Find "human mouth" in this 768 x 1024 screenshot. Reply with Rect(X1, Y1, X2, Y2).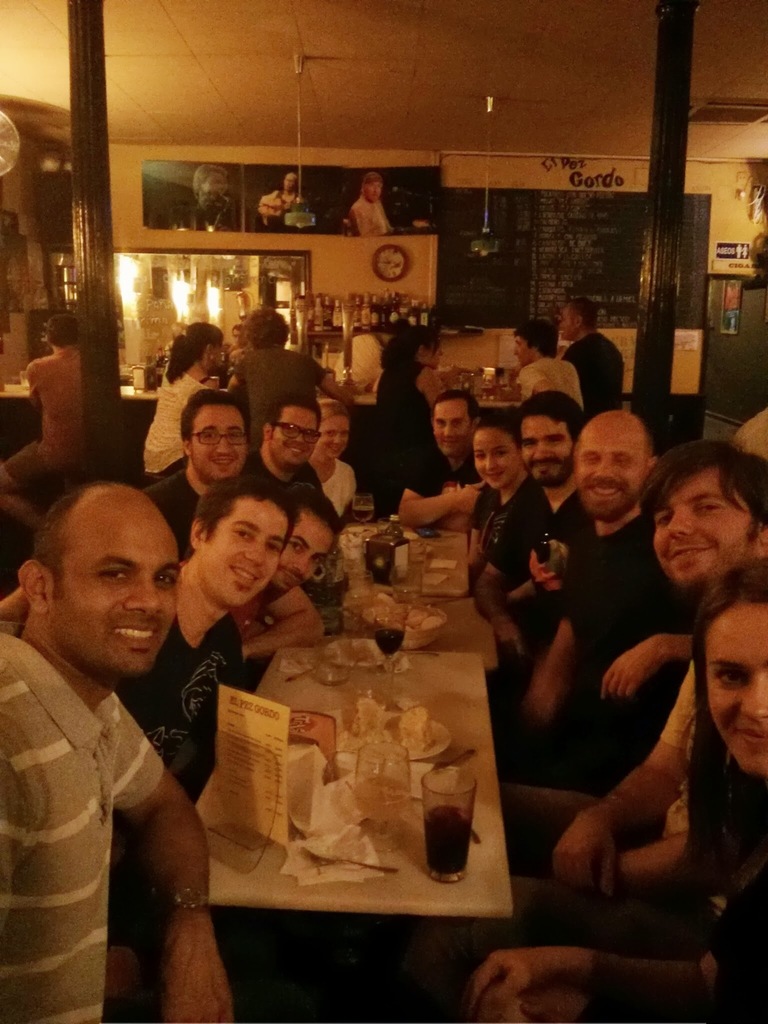
Rect(289, 444, 308, 454).
